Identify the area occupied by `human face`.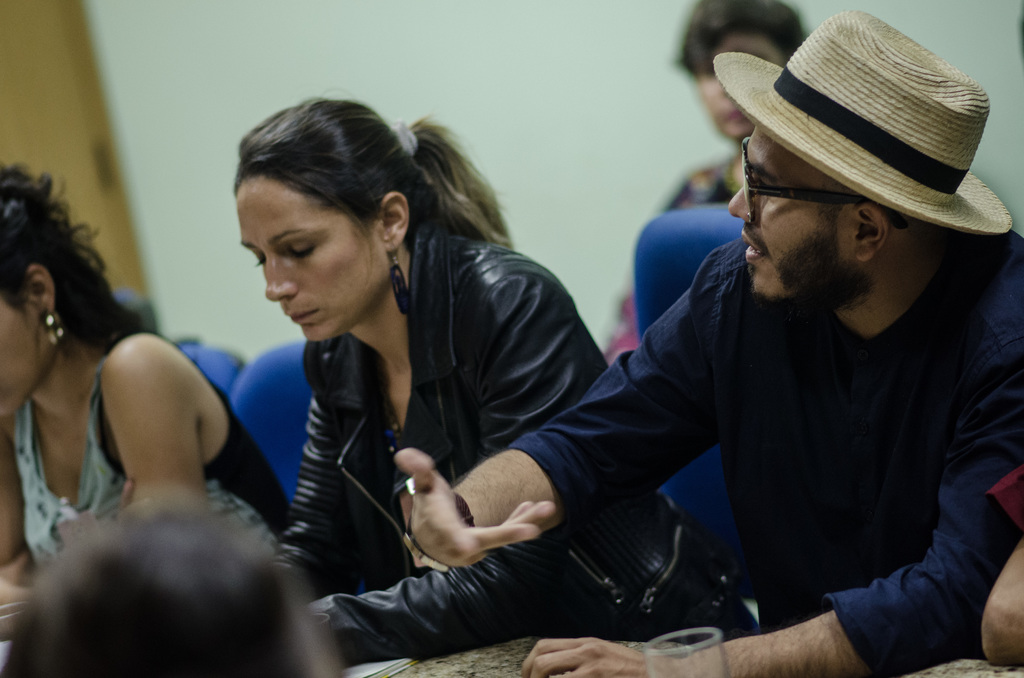
Area: Rect(0, 163, 74, 412).
